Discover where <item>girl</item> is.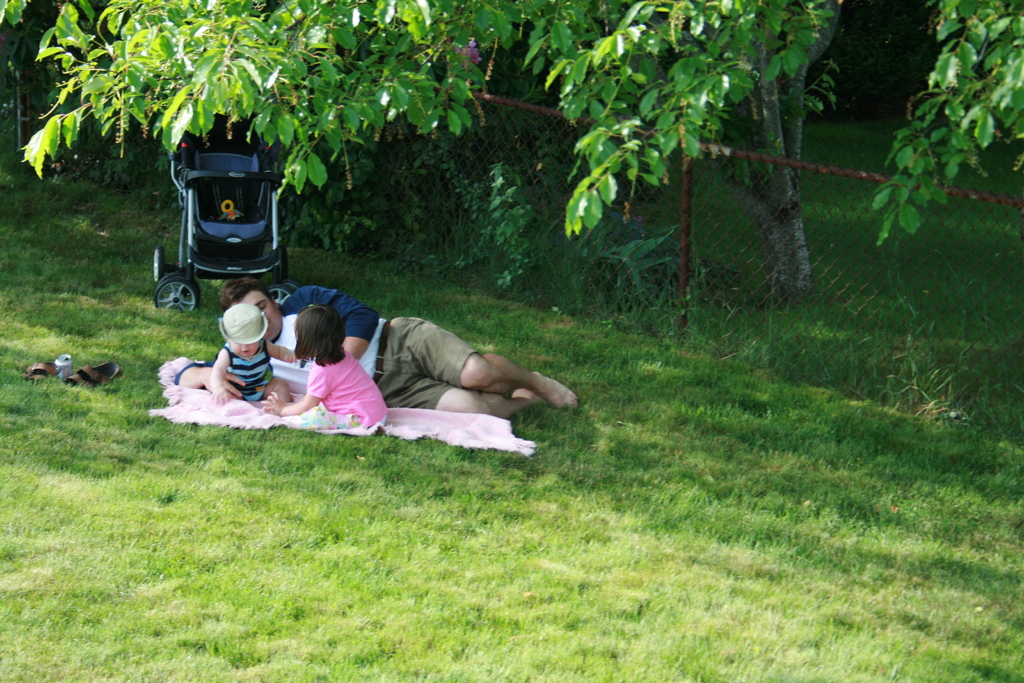
Discovered at left=259, top=304, right=387, bottom=431.
